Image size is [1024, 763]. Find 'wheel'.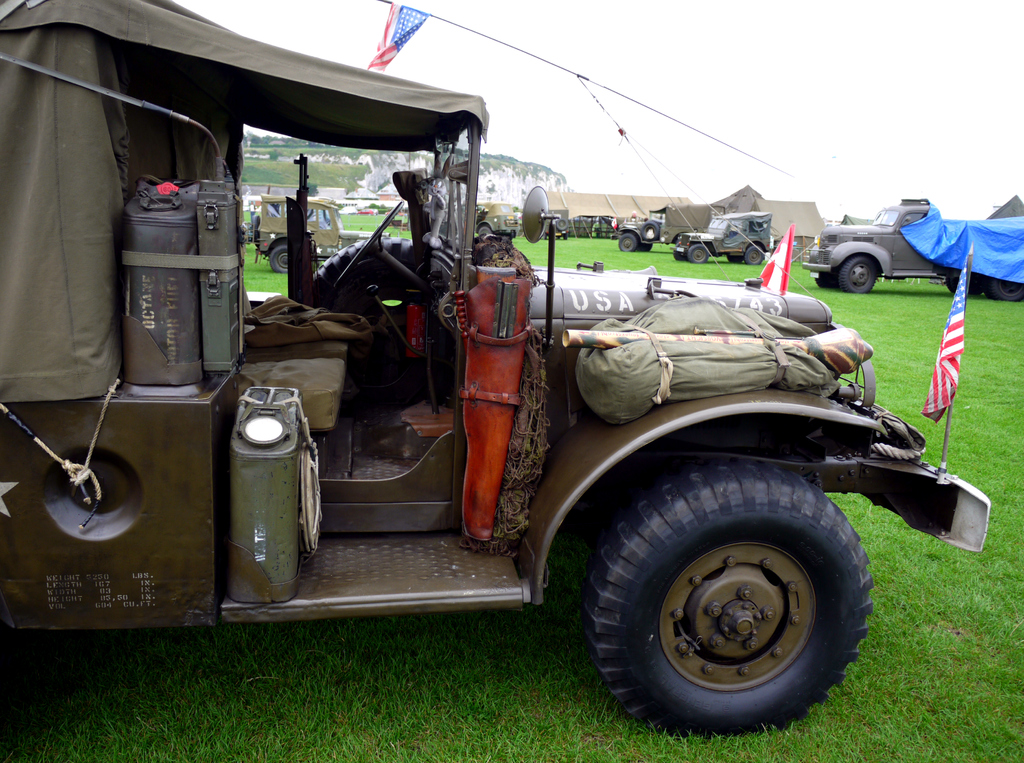
{"left": 250, "top": 214, "right": 260, "bottom": 242}.
